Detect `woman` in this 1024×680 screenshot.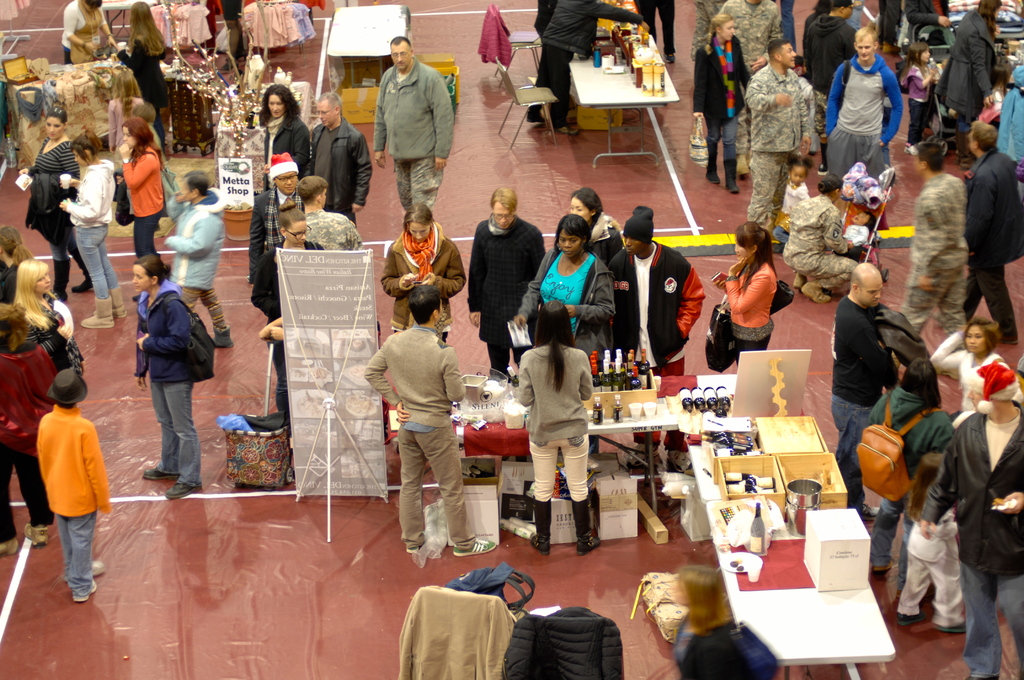
Detection: (58, 0, 117, 67).
